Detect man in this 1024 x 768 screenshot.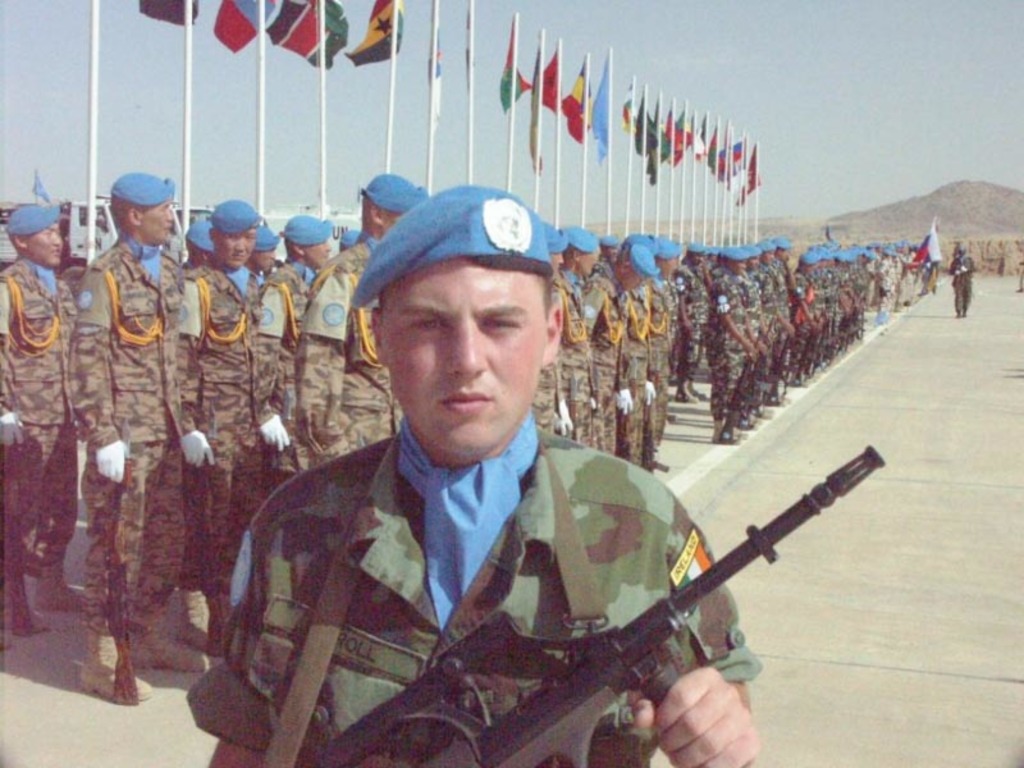
Detection: x1=242, y1=223, x2=278, y2=278.
